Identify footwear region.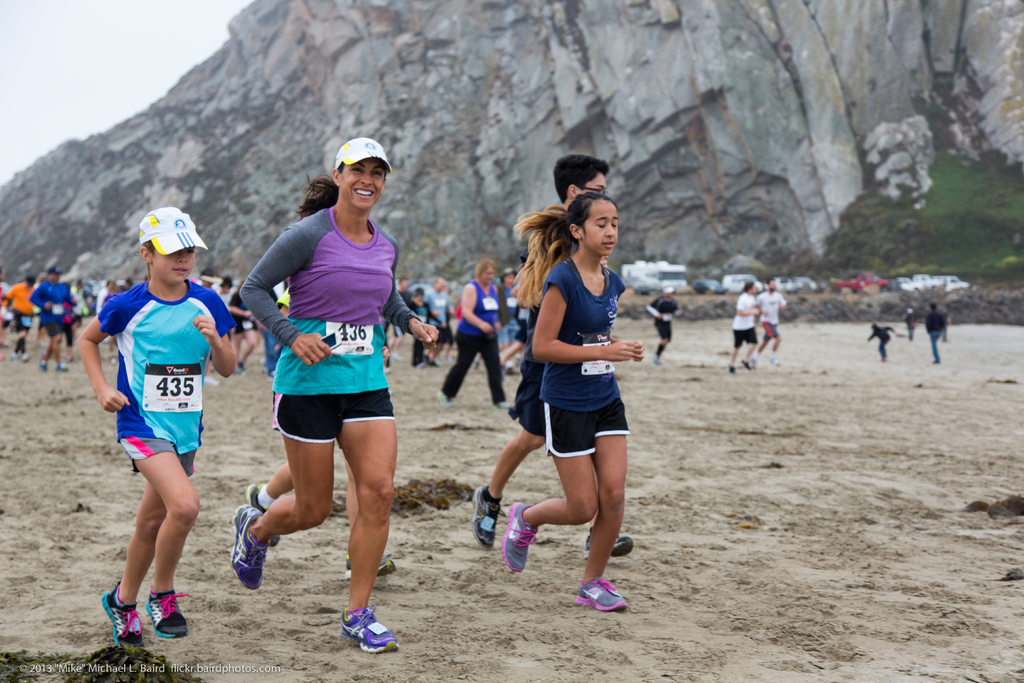
Region: bbox(344, 554, 395, 582).
